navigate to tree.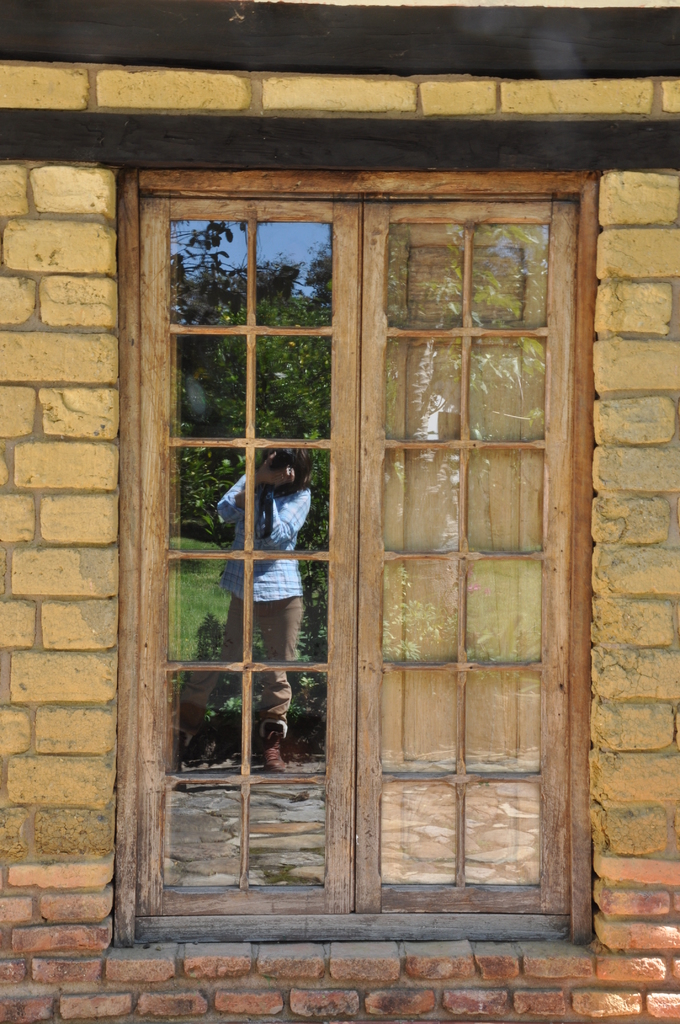
Navigation target: left=168, top=220, right=332, bottom=765.
